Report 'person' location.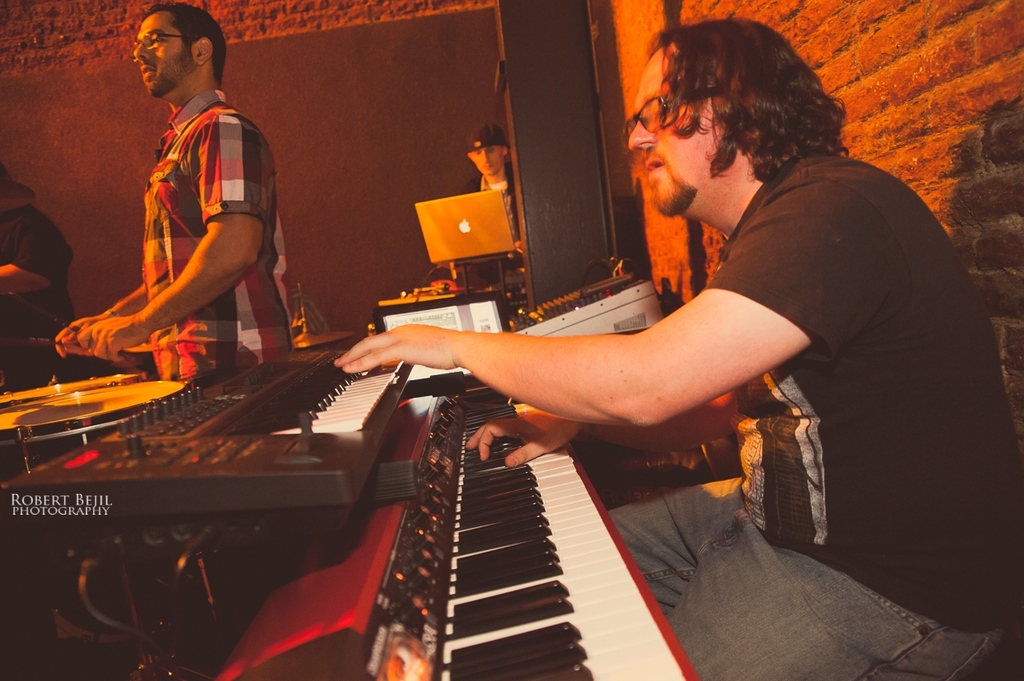
Report: x1=329 y1=15 x2=1023 y2=680.
